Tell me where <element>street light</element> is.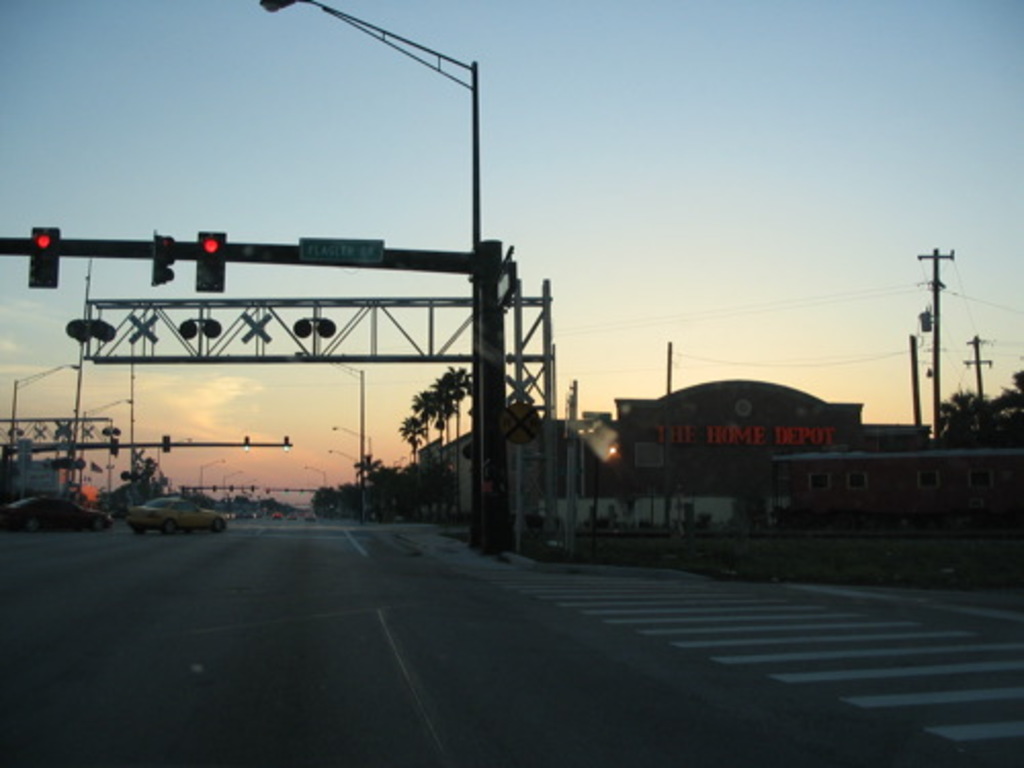
<element>street light</element> is at 223 467 242 506.
